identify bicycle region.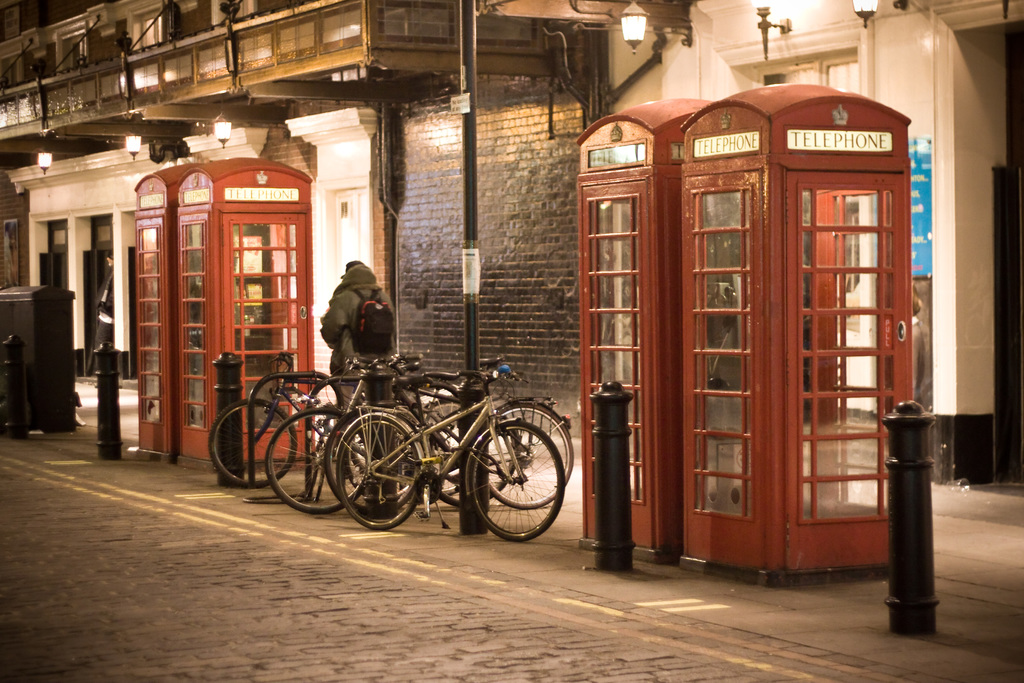
Region: {"left": 209, "top": 343, "right": 354, "bottom": 482}.
